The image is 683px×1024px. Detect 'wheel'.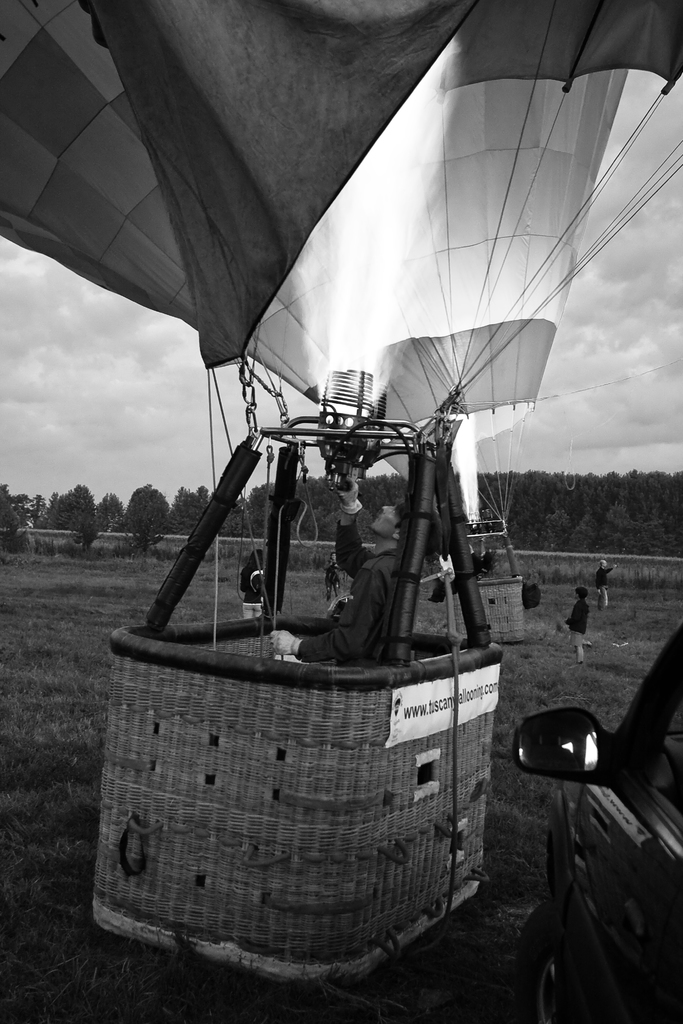
Detection: x1=517, y1=897, x2=581, y2=1023.
